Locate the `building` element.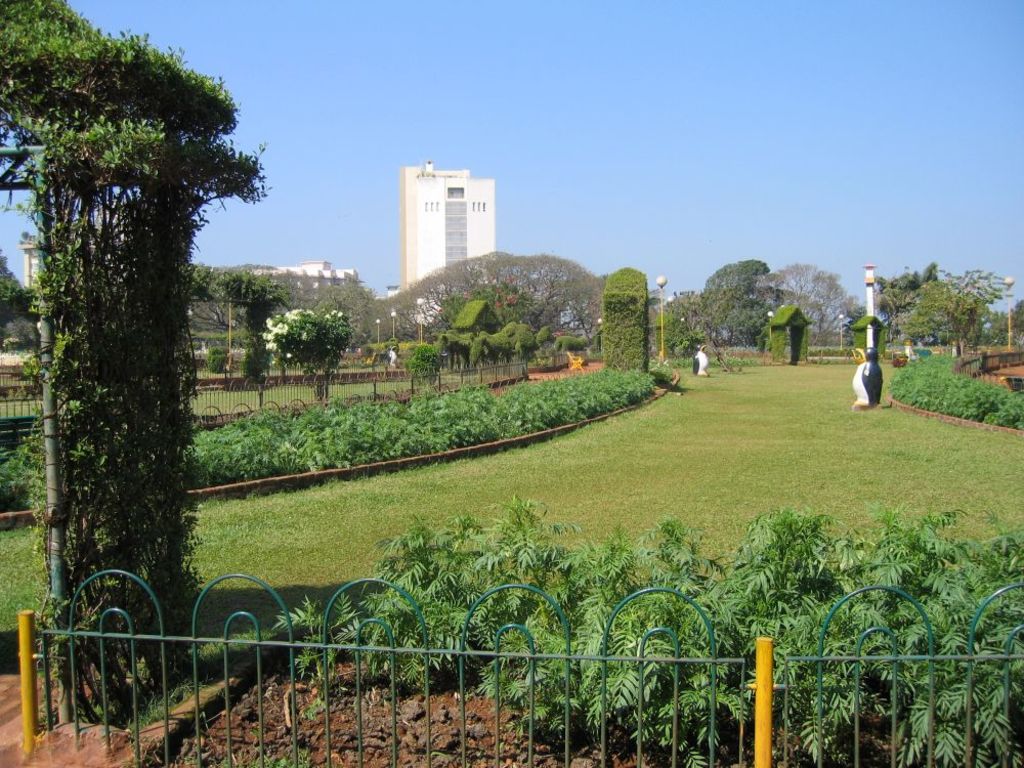
Element bbox: 252 260 355 316.
